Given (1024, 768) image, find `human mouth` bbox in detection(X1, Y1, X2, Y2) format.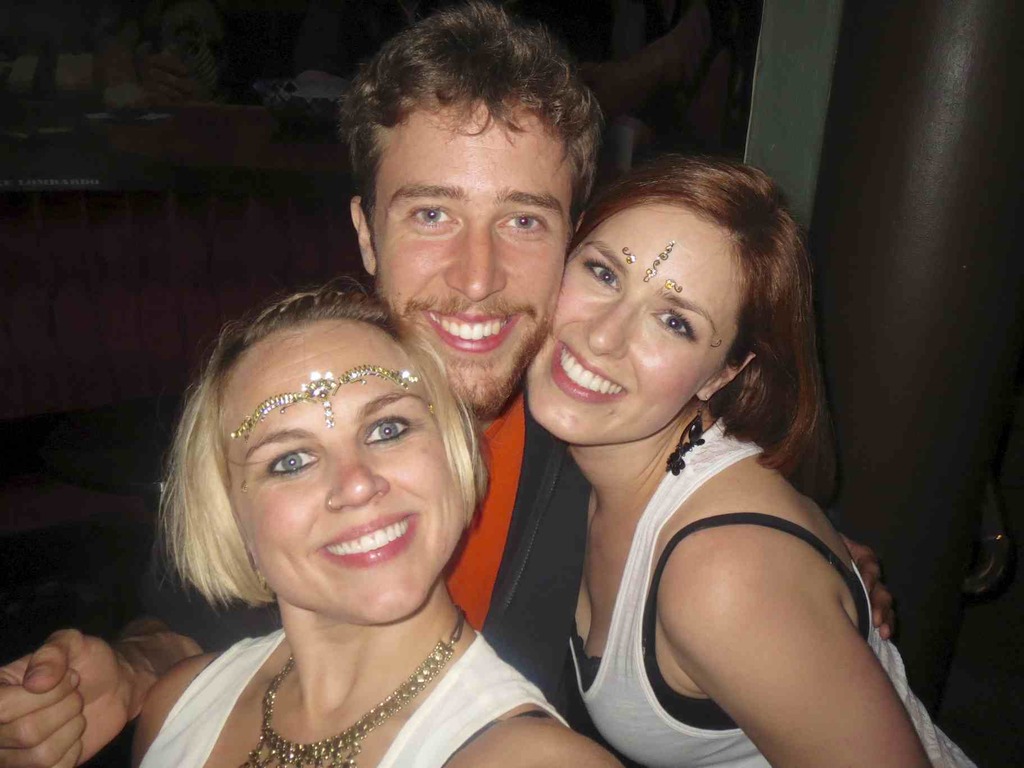
detection(420, 304, 525, 353).
